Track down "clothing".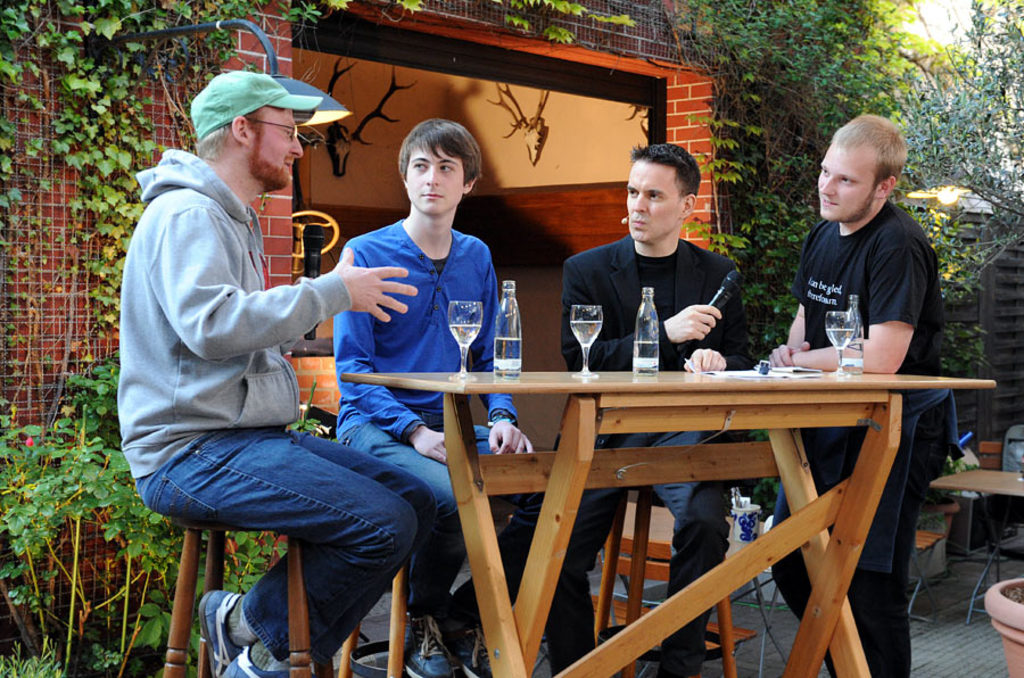
Tracked to select_region(769, 196, 963, 677).
